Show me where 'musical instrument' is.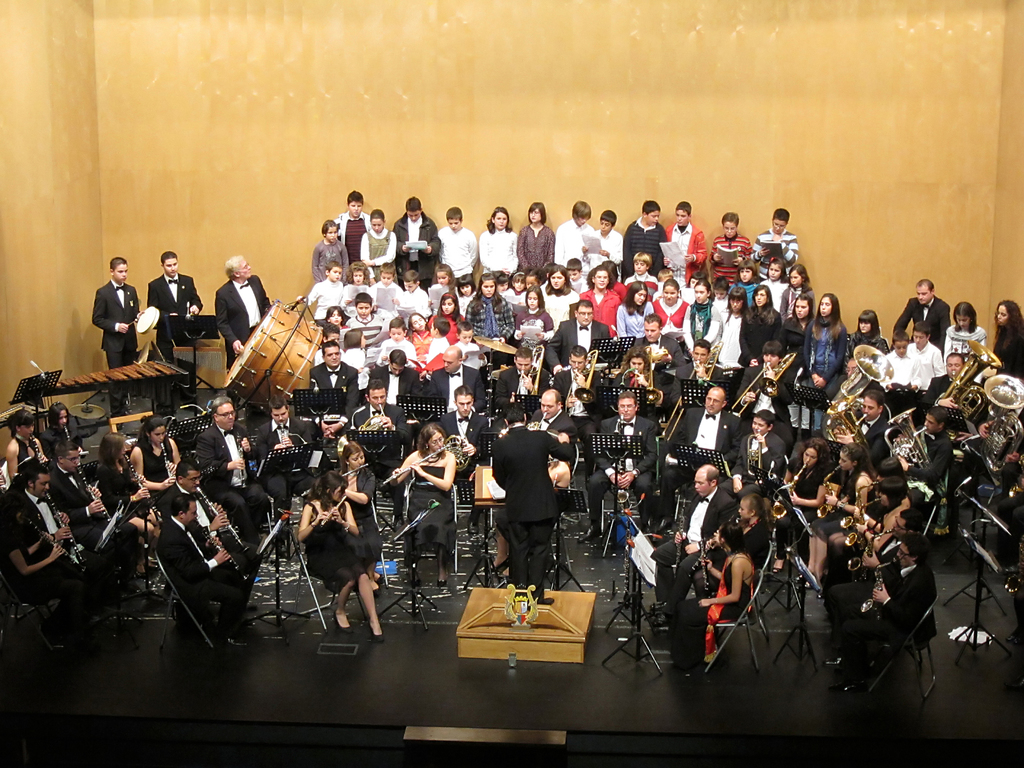
'musical instrument' is at BBox(129, 305, 159, 340).
